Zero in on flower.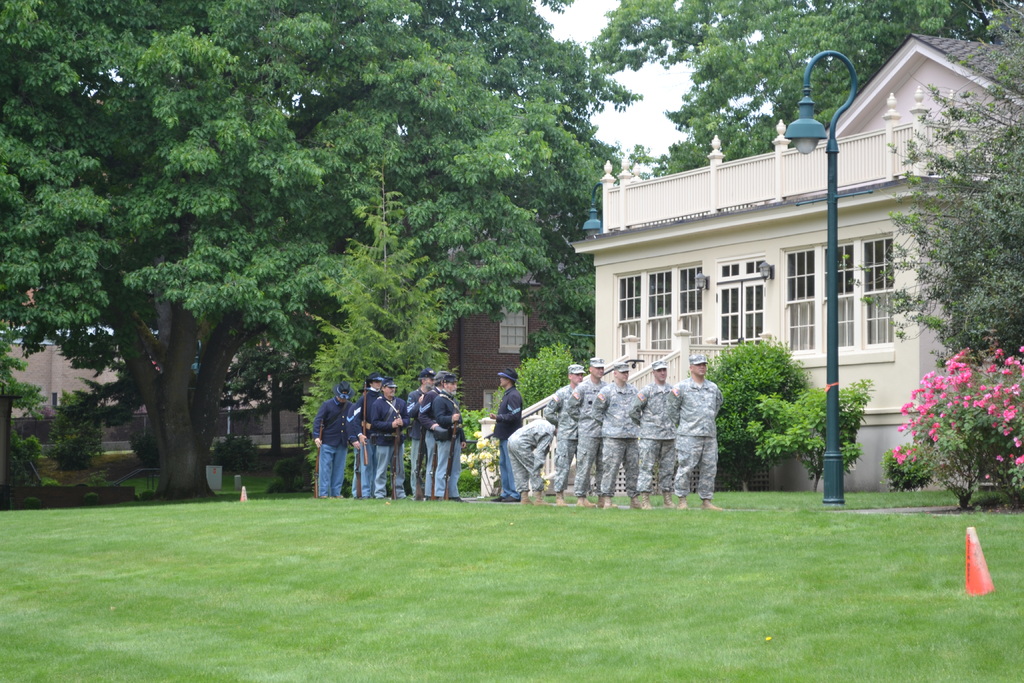
Zeroed in: crop(996, 348, 1004, 355).
